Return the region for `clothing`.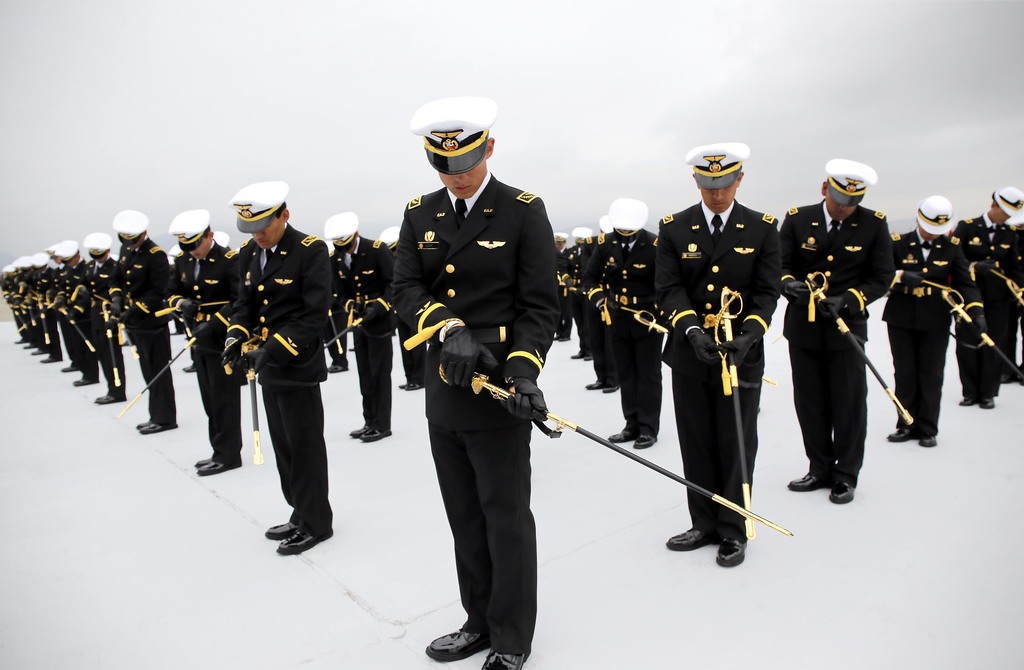
detection(174, 312, 186, 334).
